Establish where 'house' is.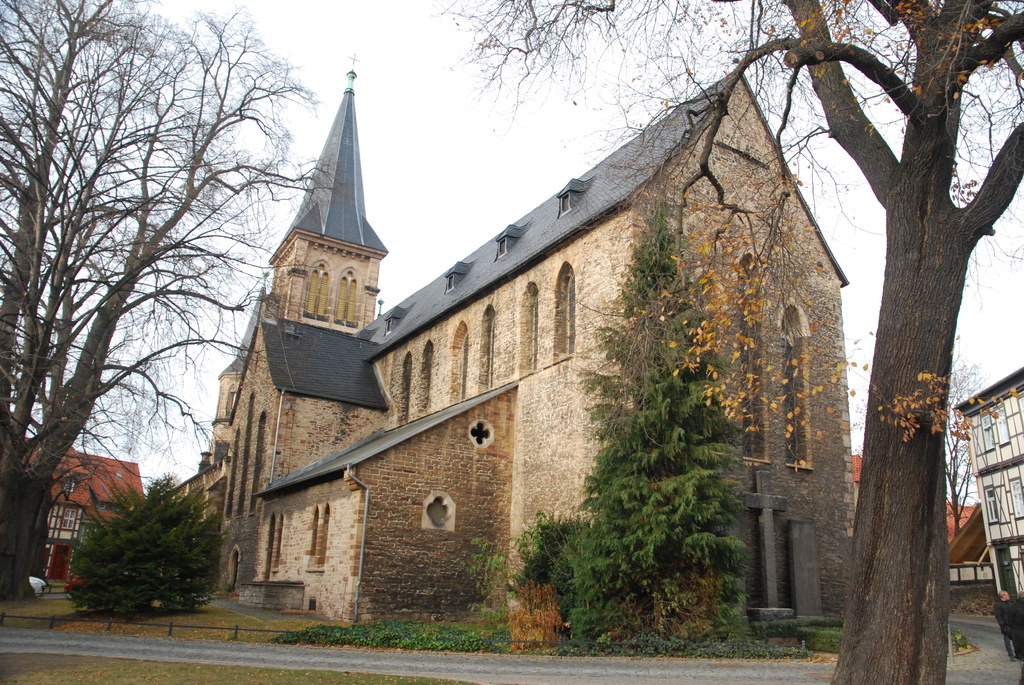
Established at crop(28, 436, 144, 583).
